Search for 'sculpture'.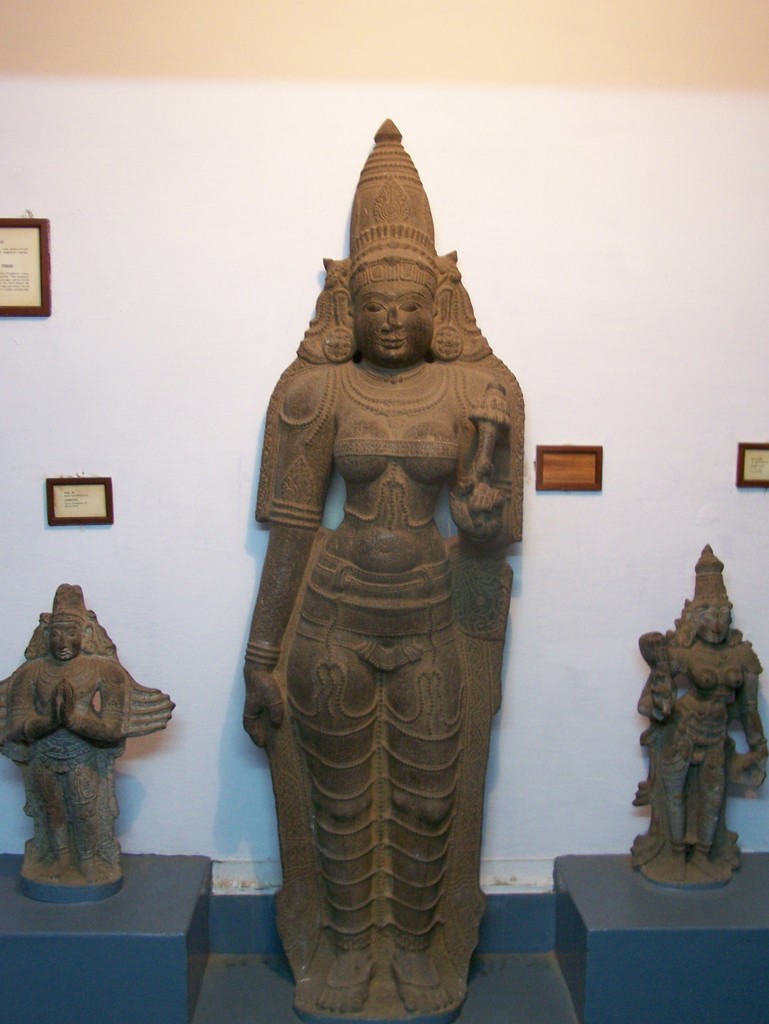
Found at region(604, 543, 768, 889).
